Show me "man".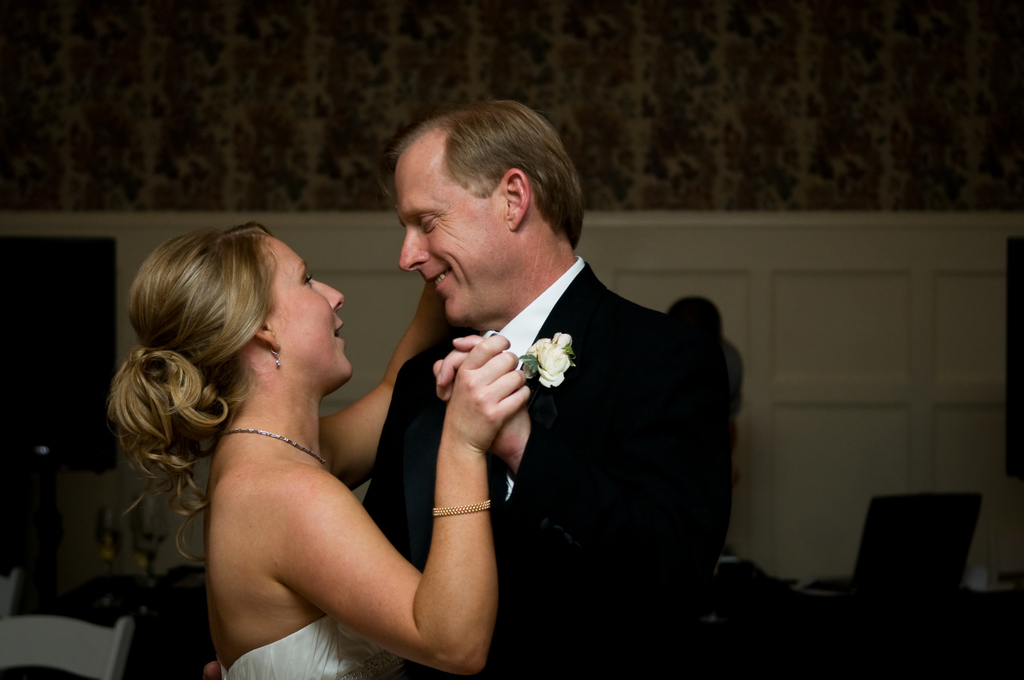
"man" is here: locate(362, 131, 752, 633).
